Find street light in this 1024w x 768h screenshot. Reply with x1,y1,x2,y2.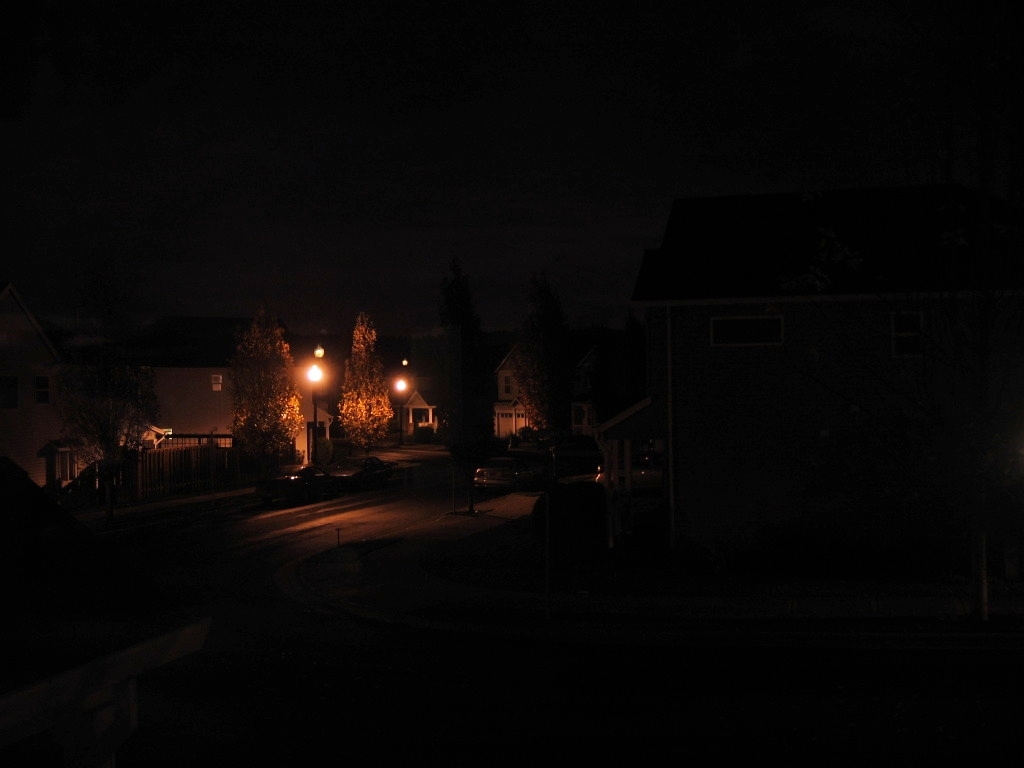
393,379,408,445.
